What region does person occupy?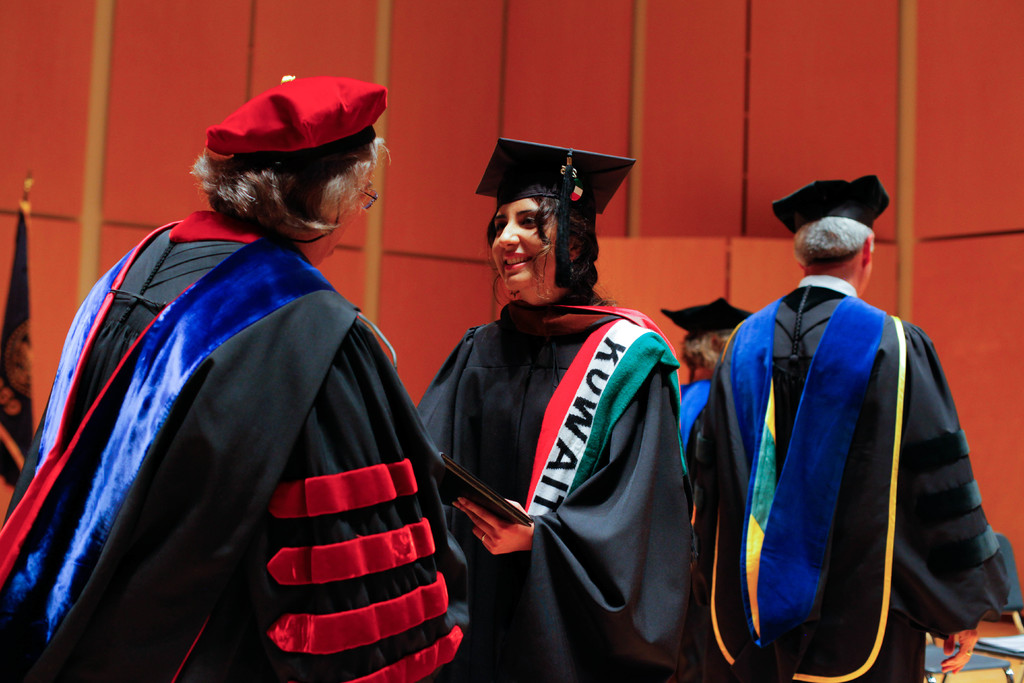
box(655, 285, 752, 470).
